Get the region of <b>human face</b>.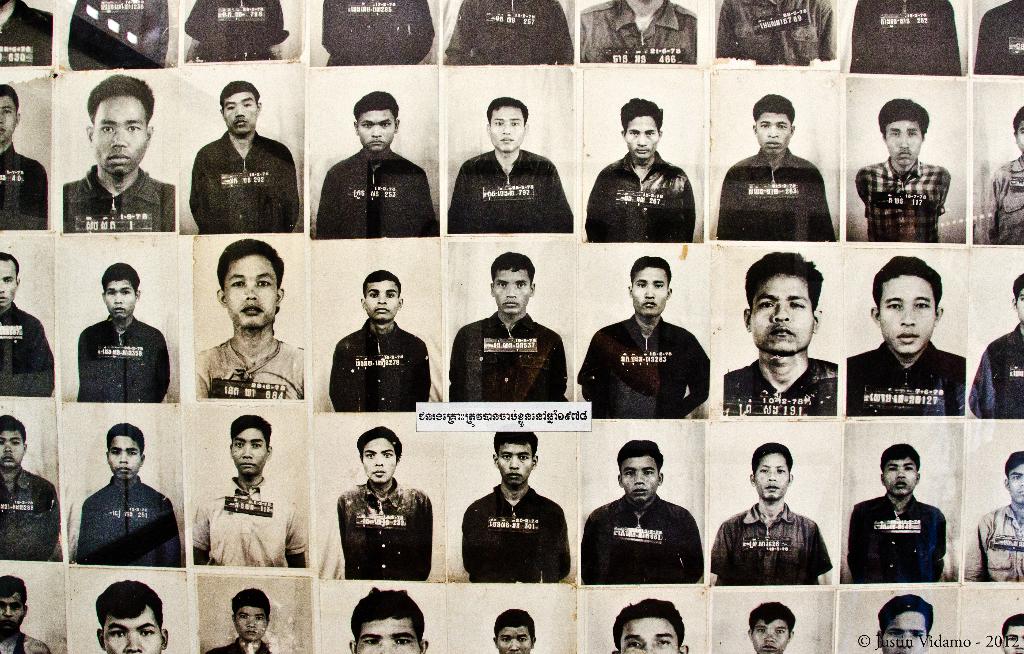
Rect(493, 108, 525, 152).
